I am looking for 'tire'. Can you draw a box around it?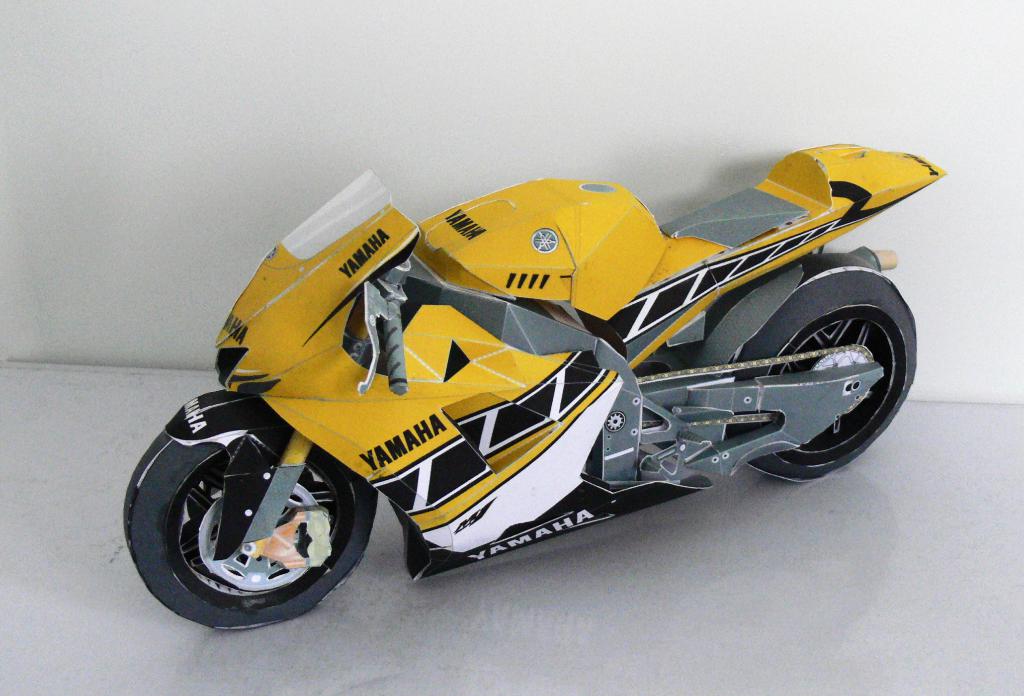
Sure, the bounding box is 725,253,915,482.
